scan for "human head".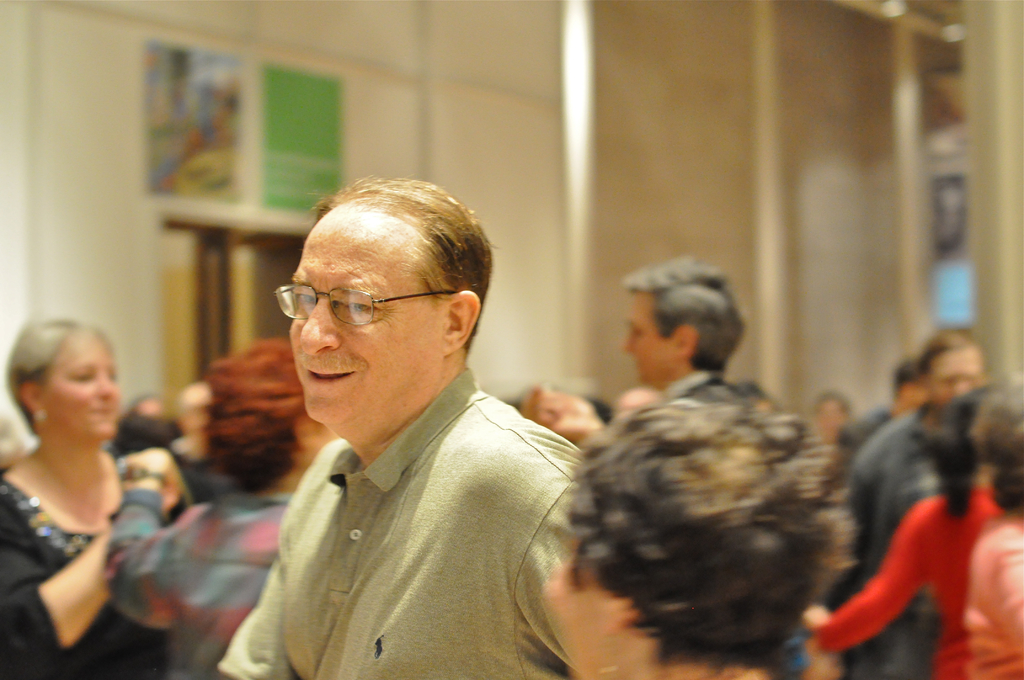
Scan result: (left=892, top=357, right=932, bottom=408).
